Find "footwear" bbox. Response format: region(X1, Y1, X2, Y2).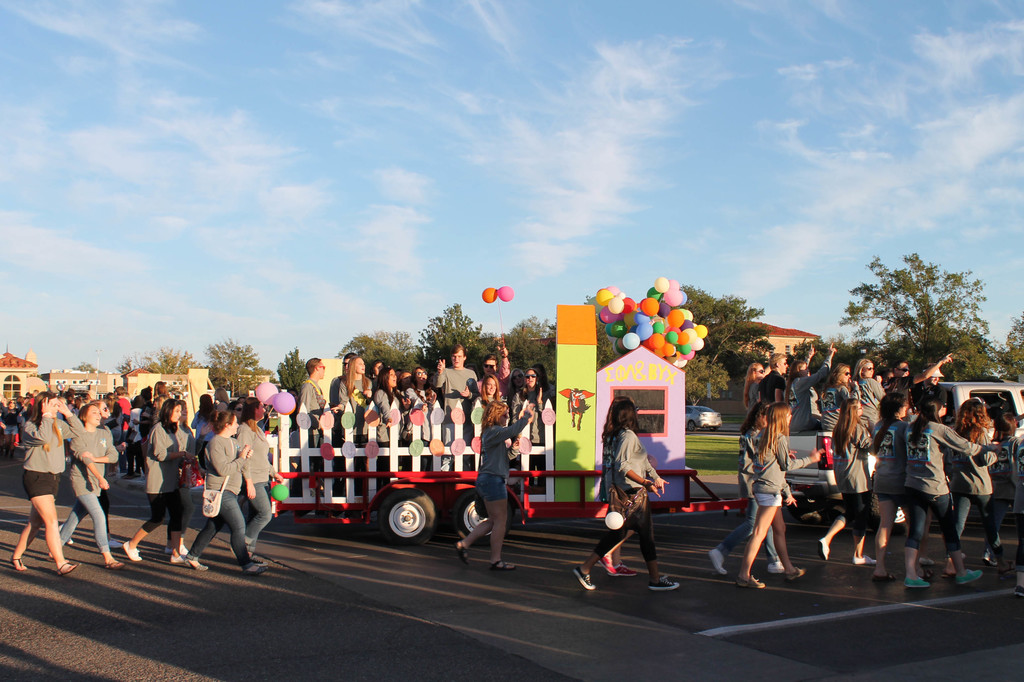
region(649, 578, 680, 592).
